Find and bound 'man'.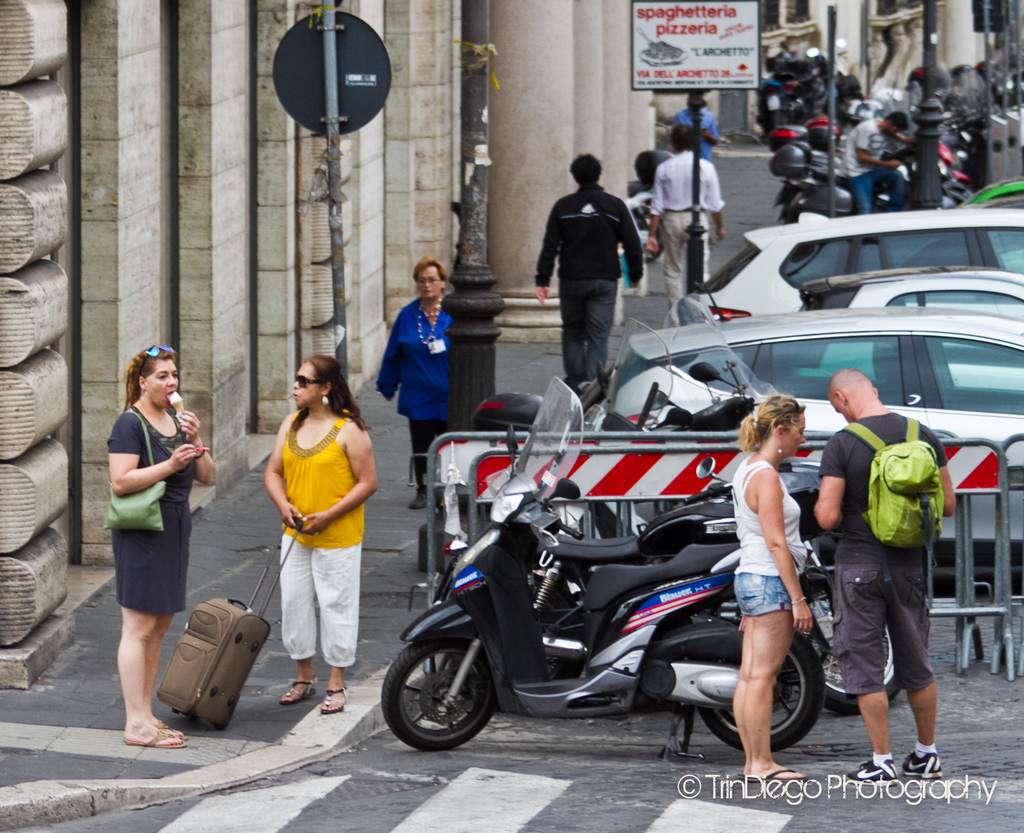
Bound: bbox=[650, 116, 731, 339].
